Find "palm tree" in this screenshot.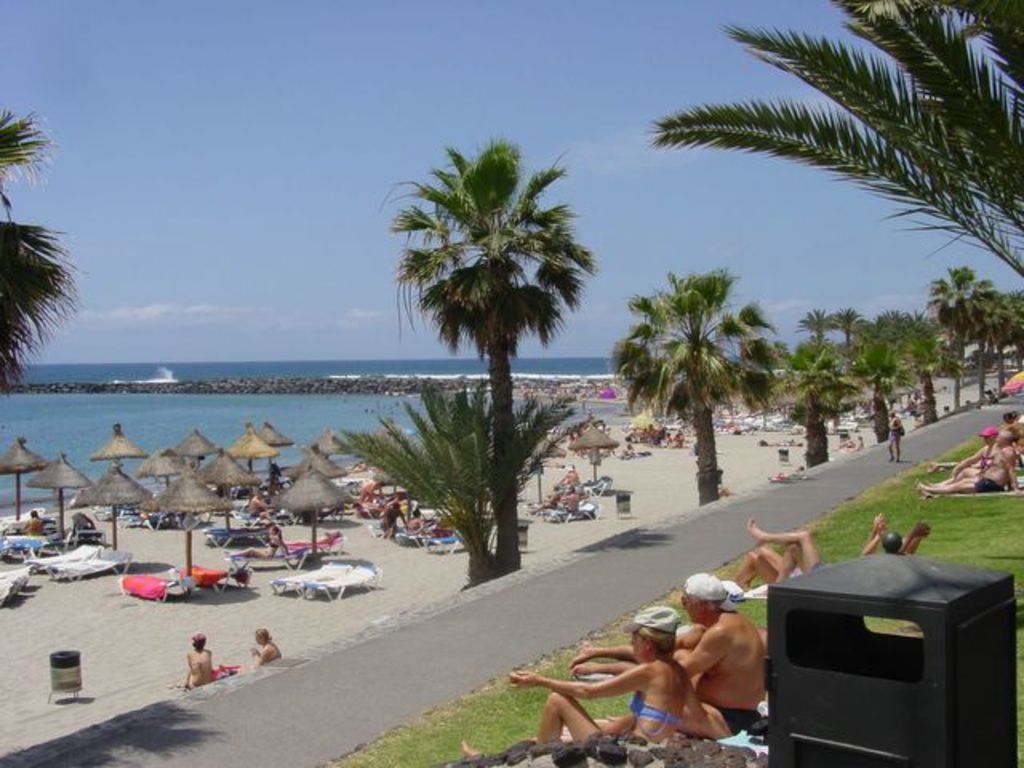
The bounding box for "palm tree" is (760, 294, 862, 462).
